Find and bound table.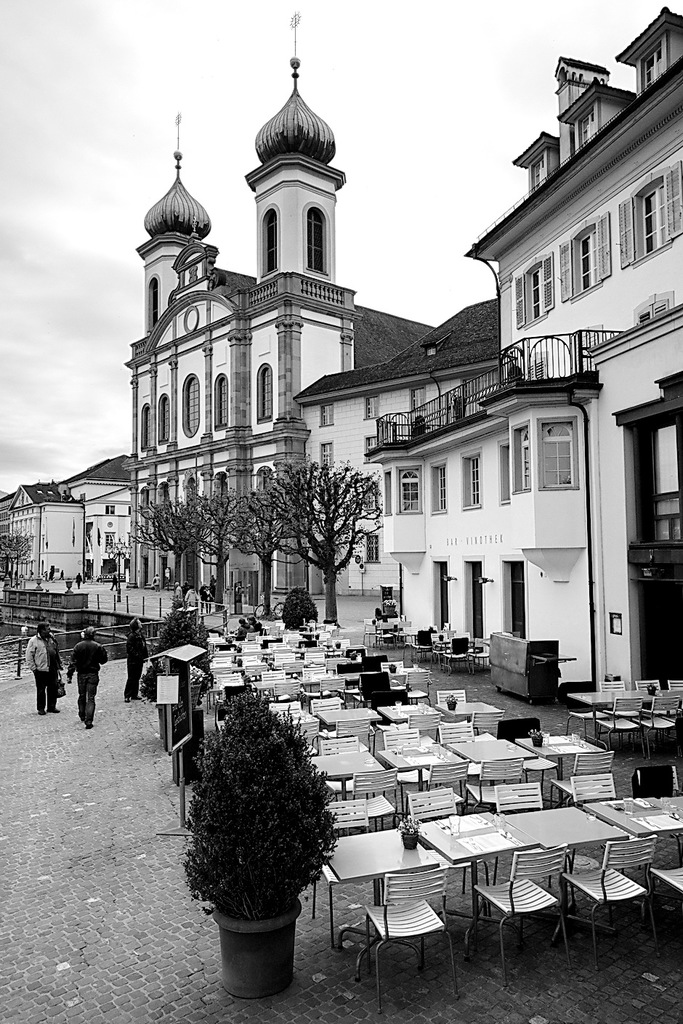
Bound: bbox=(374, 740, 465, 789).
